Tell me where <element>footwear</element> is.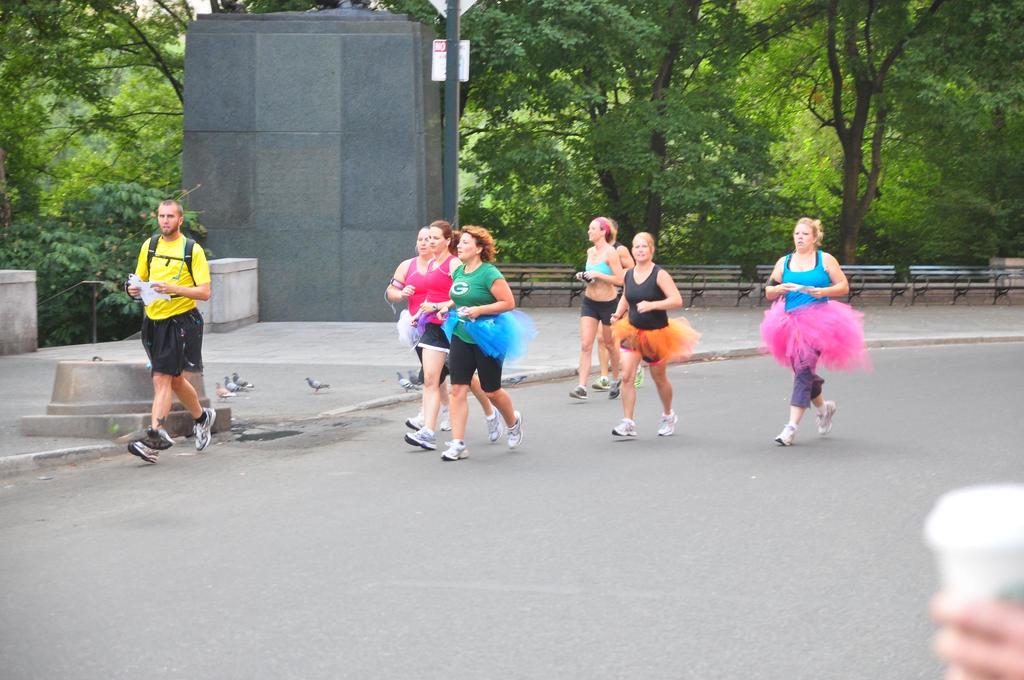
<element>footwear</element> is at region(656, 410, 676, 433).
